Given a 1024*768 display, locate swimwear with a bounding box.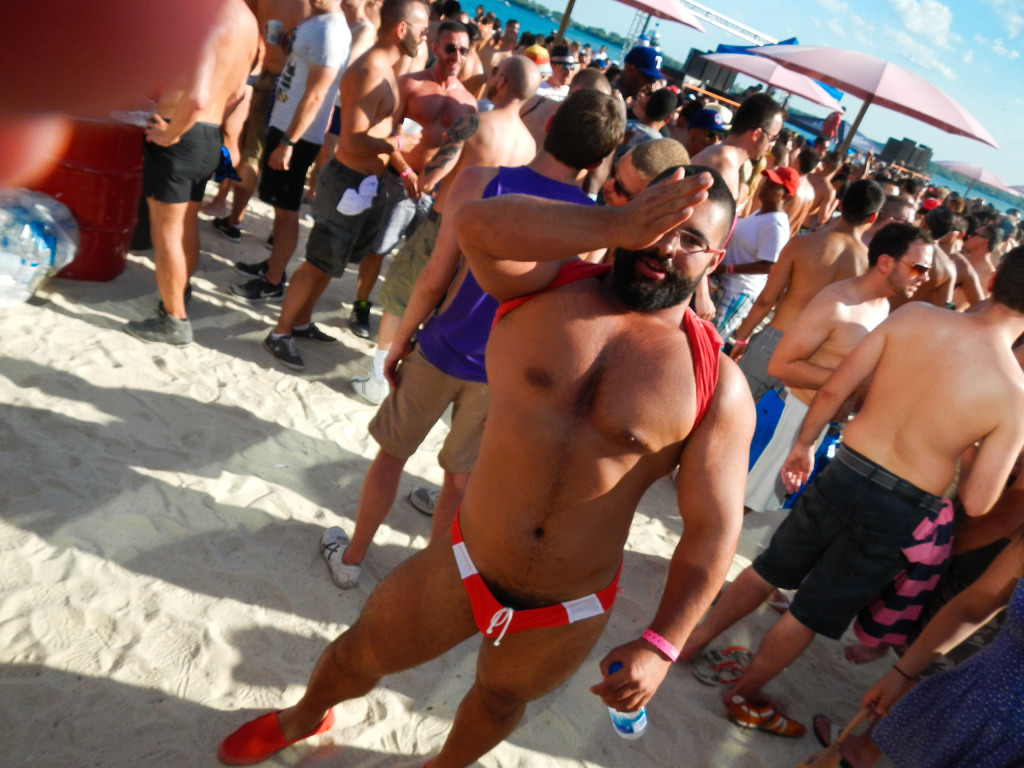
Located: locate(314, 154, 396, 292).
